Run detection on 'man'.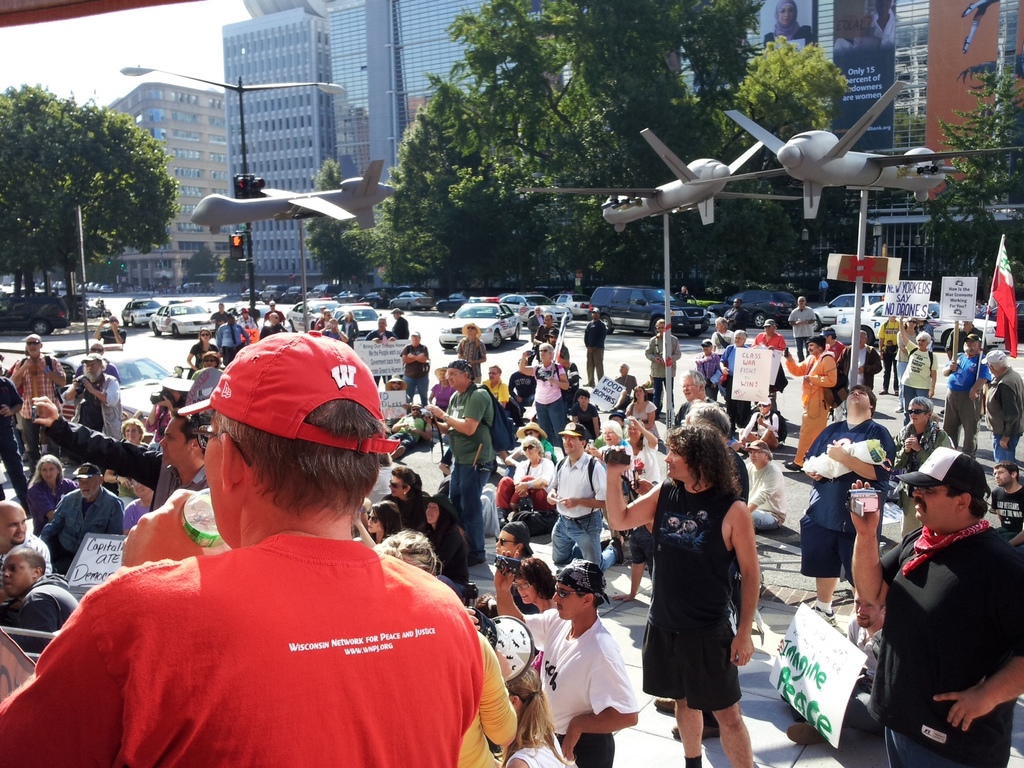
Result: bbox=[852, 444, 1023, 767].
